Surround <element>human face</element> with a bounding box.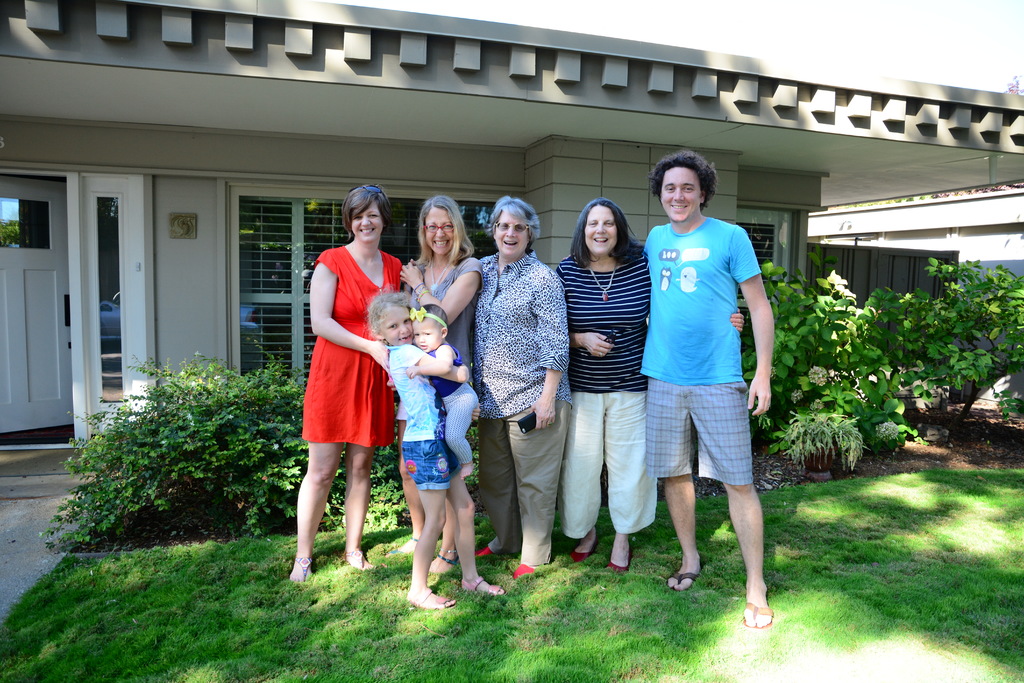
pyautogui.locateOnScreen(659, 168, 703, 226).
